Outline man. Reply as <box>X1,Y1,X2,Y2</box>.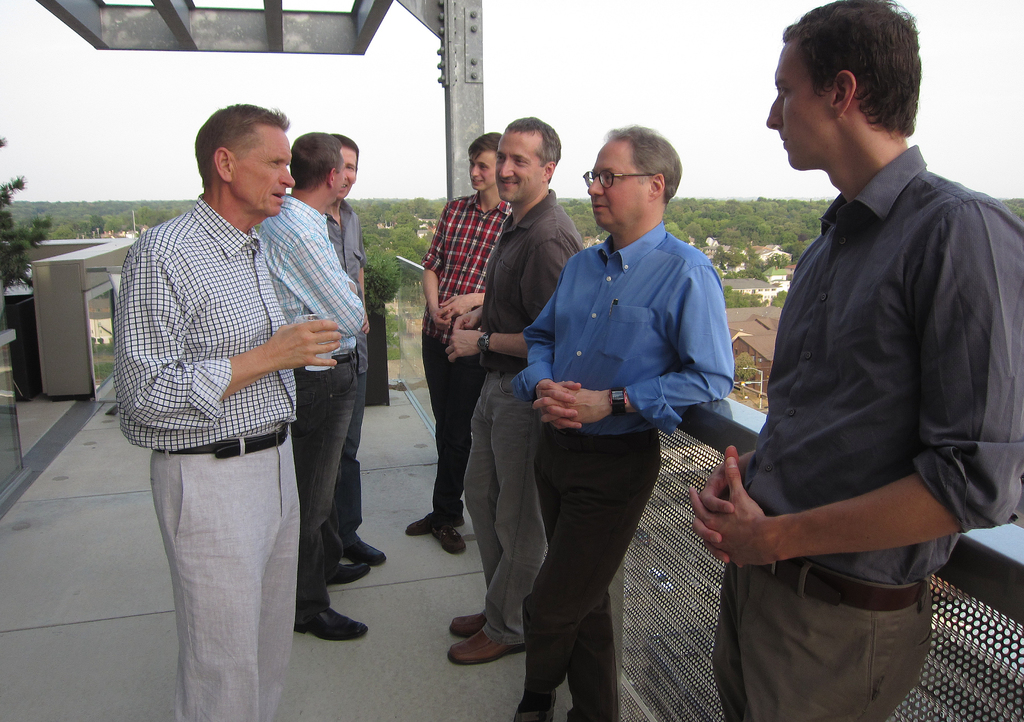
<box>449,115,585,665</box>.
